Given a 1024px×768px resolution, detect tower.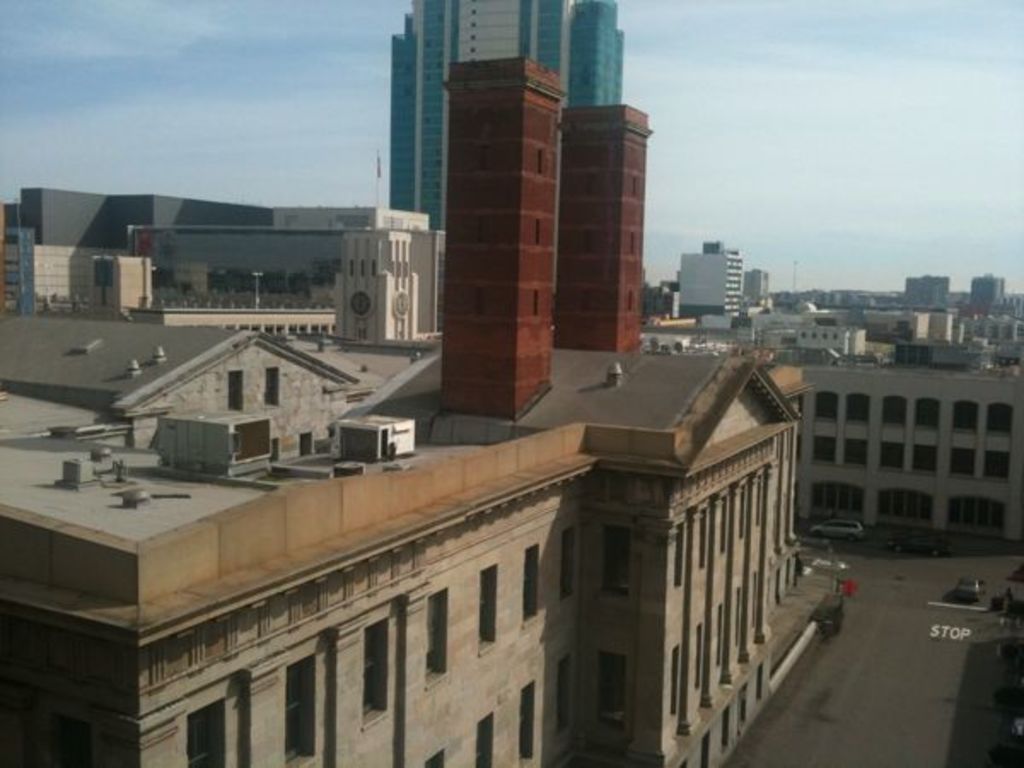
<bbox>396, 0, 626, 239</bbox>.
